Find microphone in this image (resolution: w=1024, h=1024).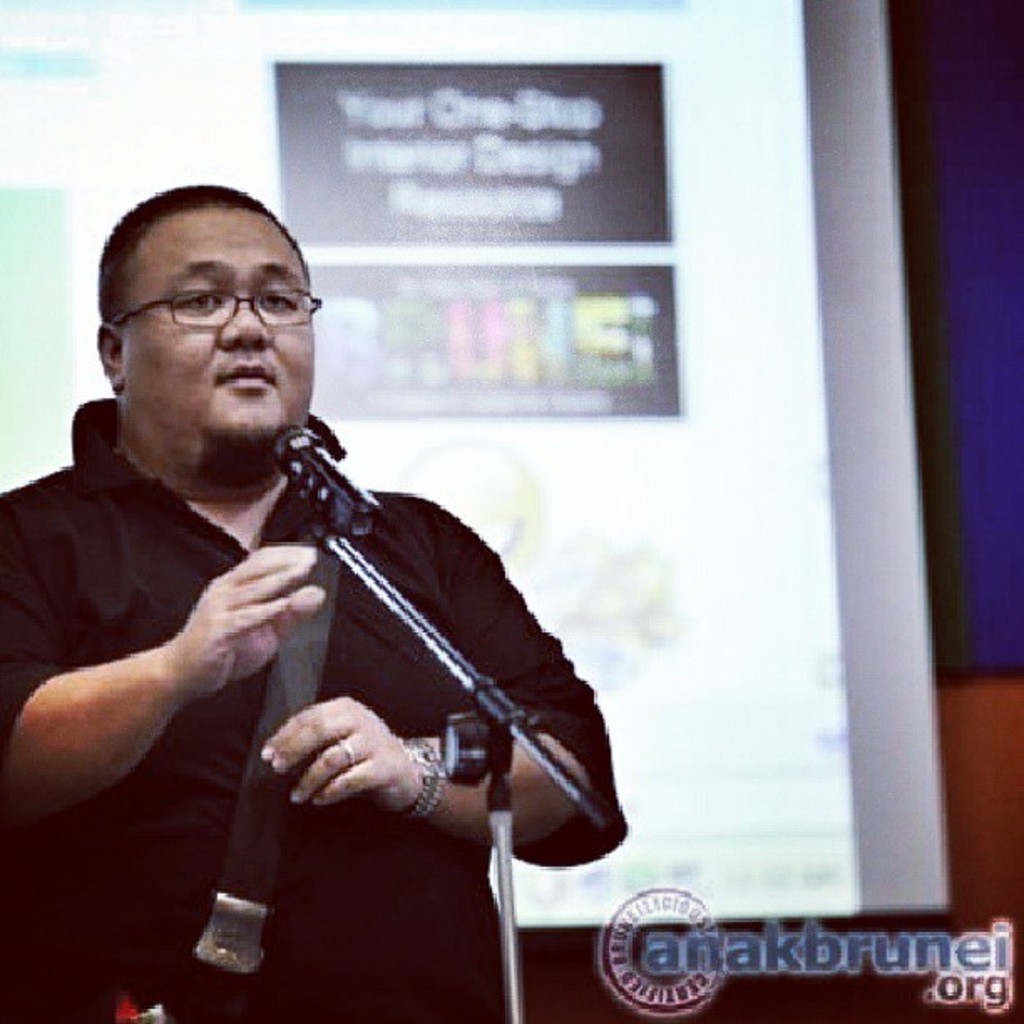
detection(271, 427, 387, 540).
